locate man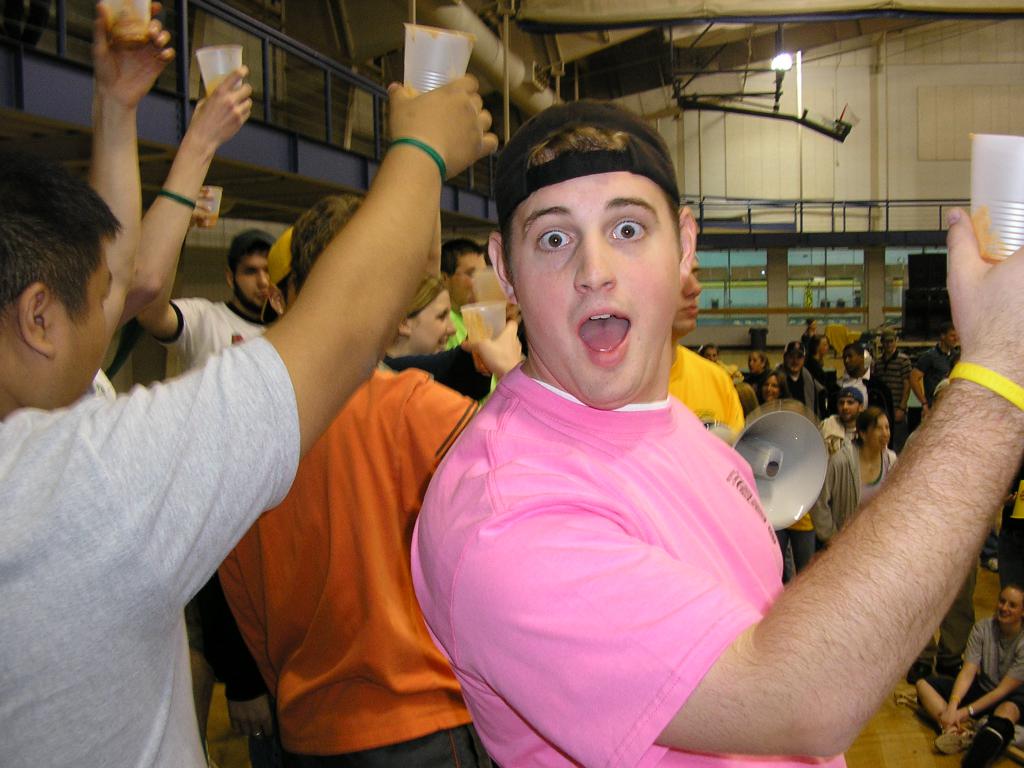
<bbox>147, 230, 276, 380</bbox>
